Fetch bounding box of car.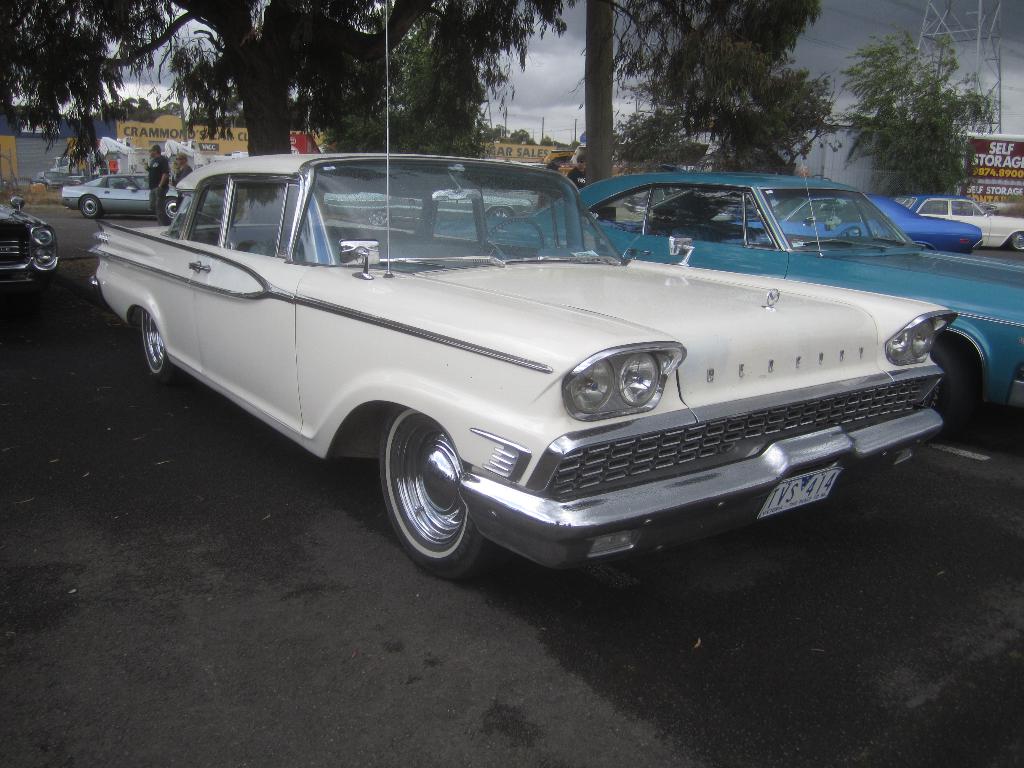
Bbox: box=[905, 196, 1023, 250].
